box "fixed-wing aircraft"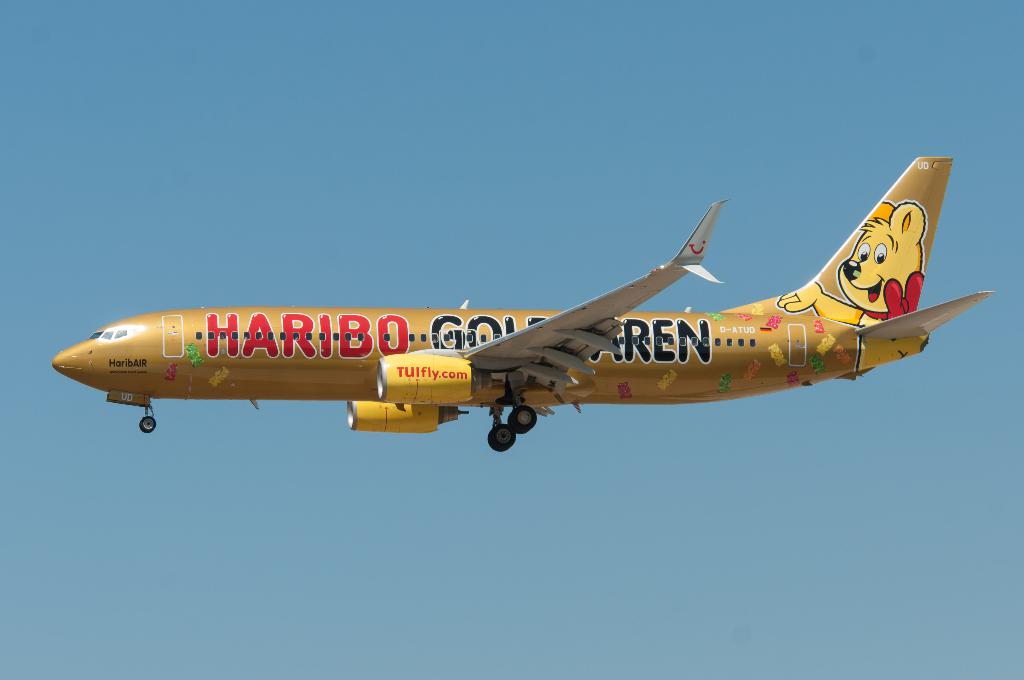
box=[51, 152, 997, 449]
